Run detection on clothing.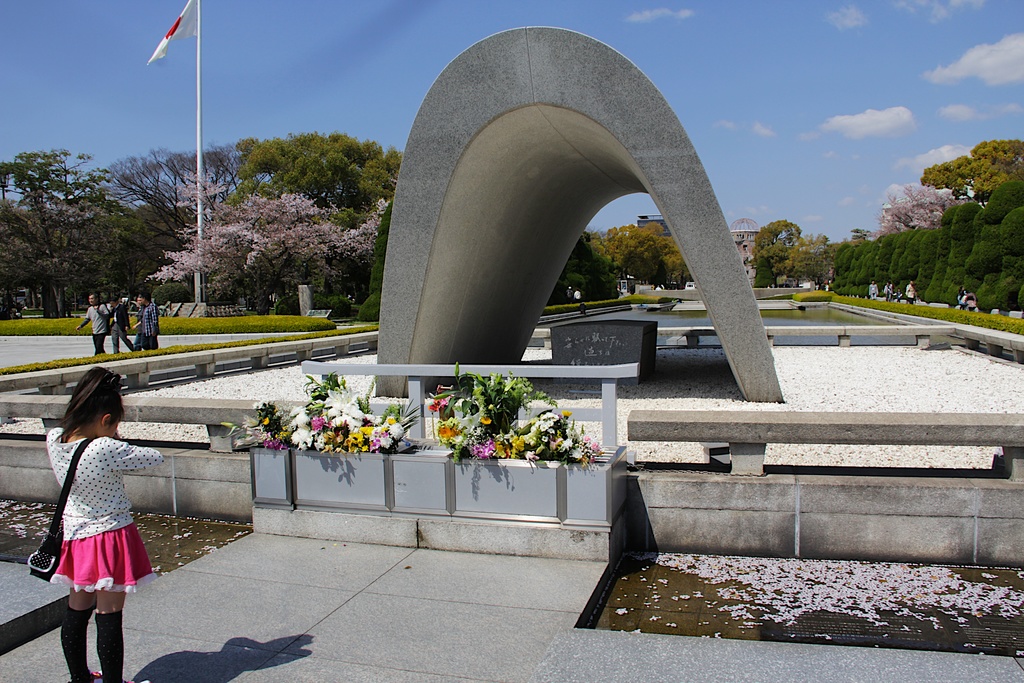
Result: (left=140, top=304, right=157, bottom=348).
